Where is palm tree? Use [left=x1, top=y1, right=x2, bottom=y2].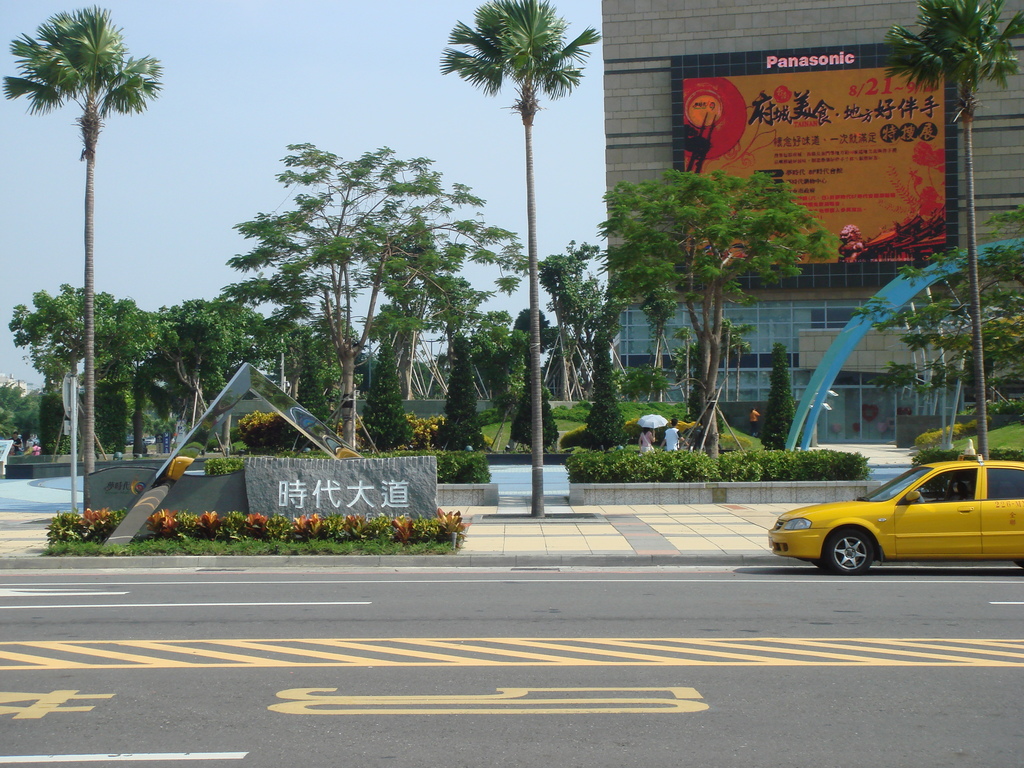
[left=872, top=0, right=1023, bottom=463].
